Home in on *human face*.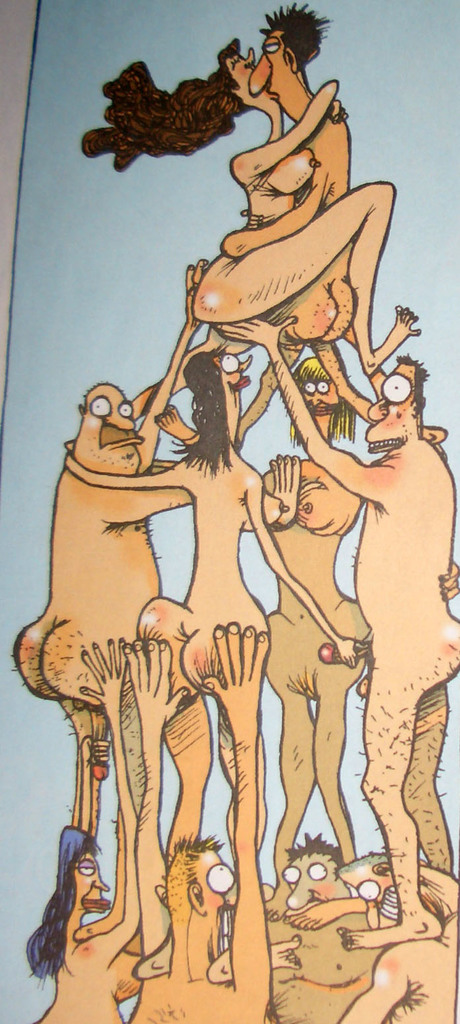
Homed in at box=[224, 53, 273, 111].
